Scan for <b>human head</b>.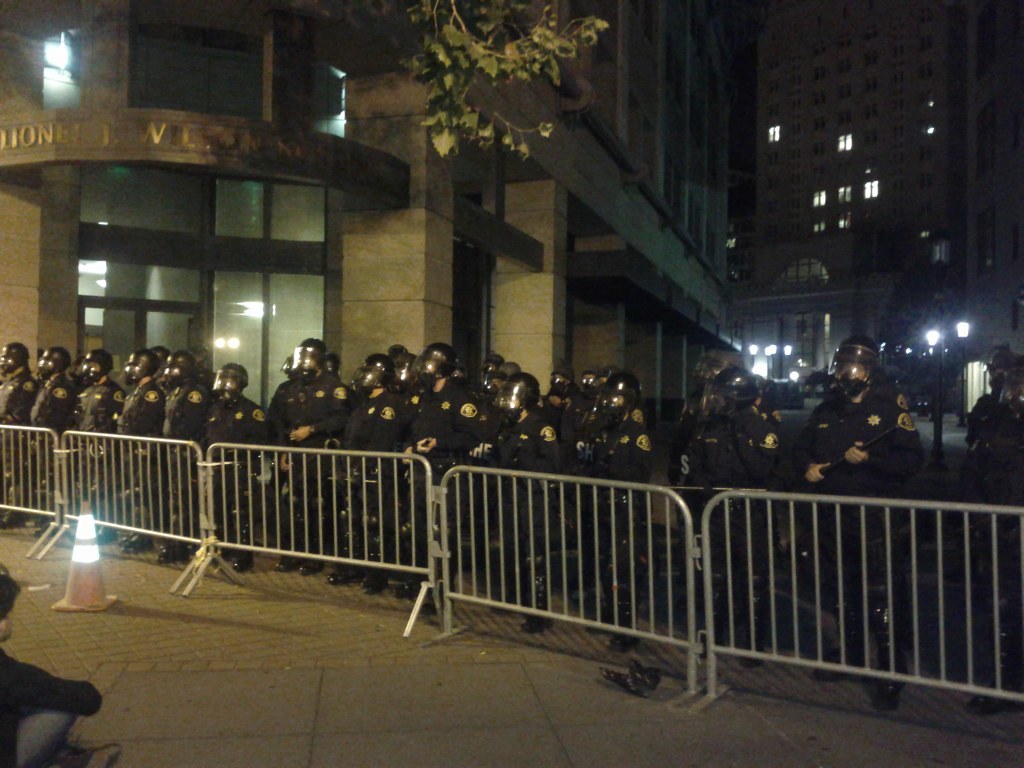
Scan result: BBox(693, 360, 719, 414).
